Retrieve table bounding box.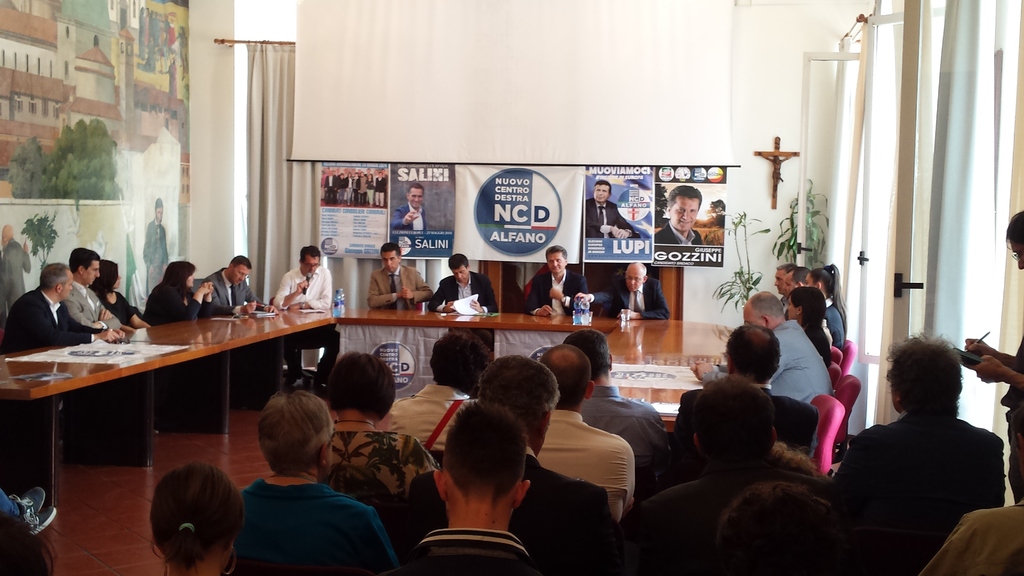
Bounding box: detection(346, 311, 623, 399).
